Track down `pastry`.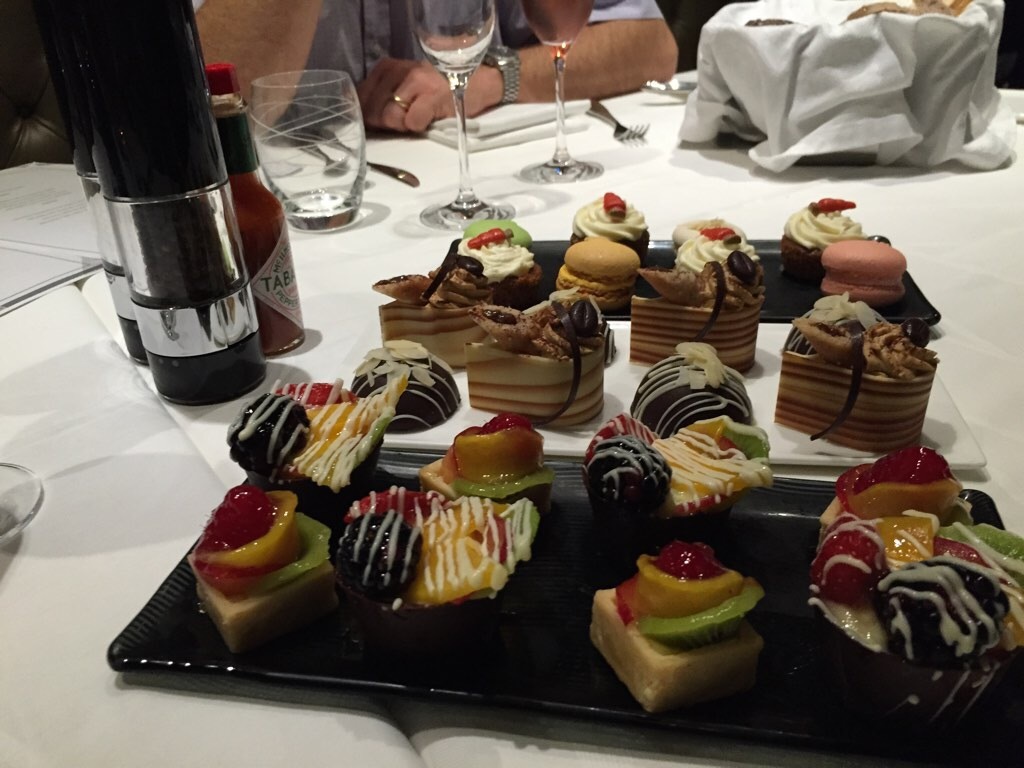
Tracked to (x1=226, y1=364, x2=407, y2=521).
